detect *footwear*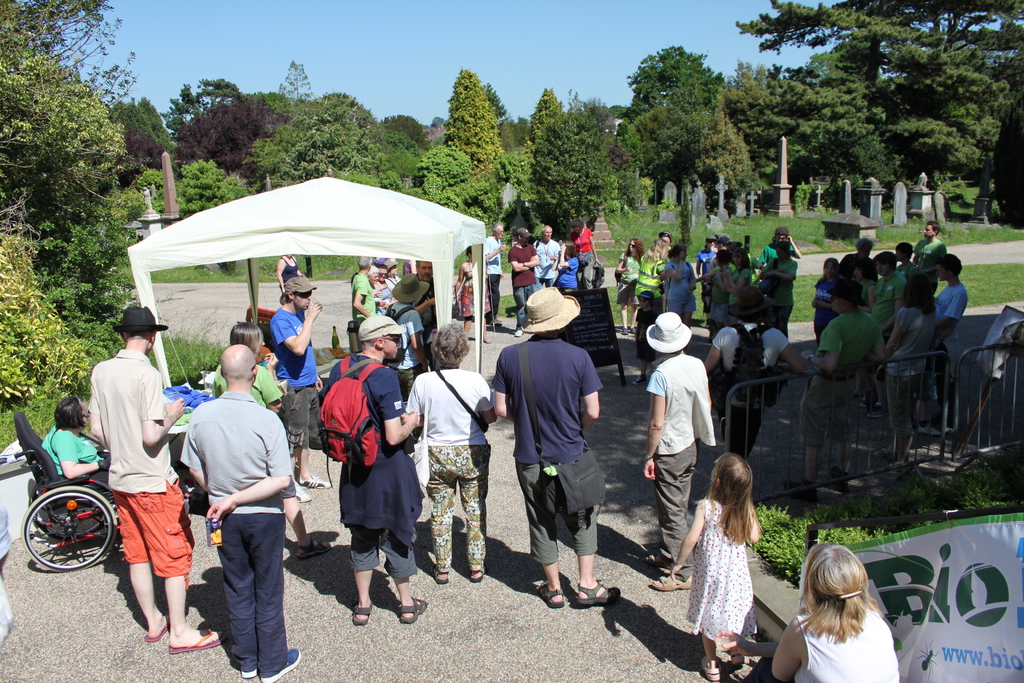
(left=639, top=541, right=669, bottom=569)
